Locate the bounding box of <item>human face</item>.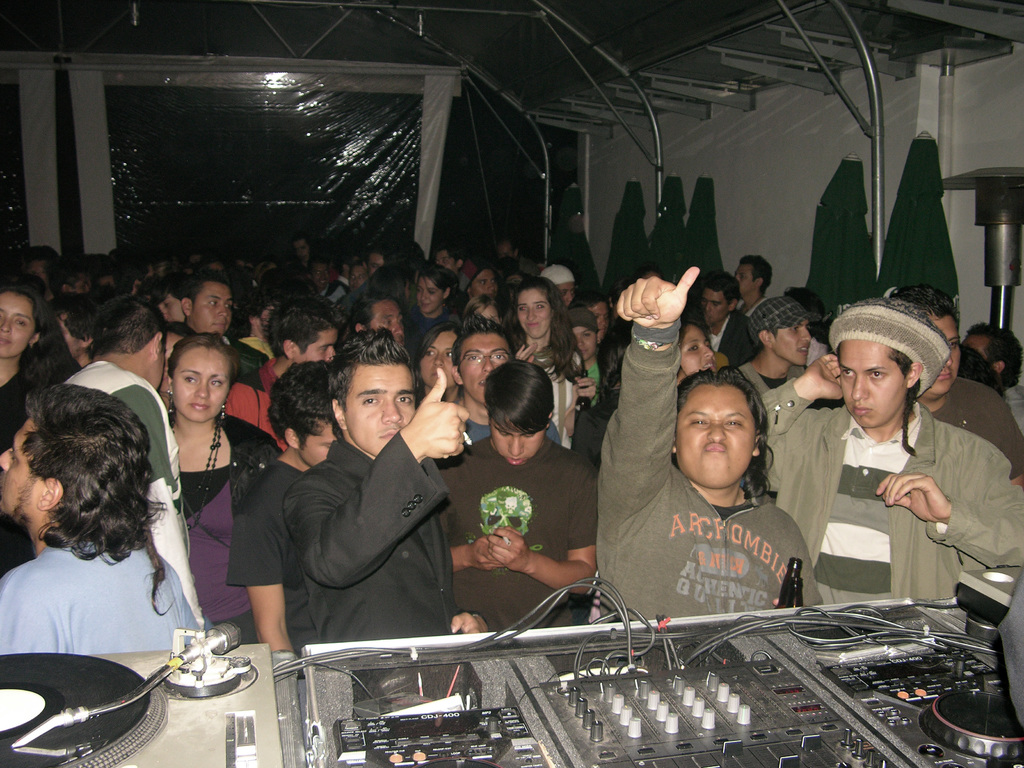
Bounding box: [left=416, top=280, right=440, bottom=312].
